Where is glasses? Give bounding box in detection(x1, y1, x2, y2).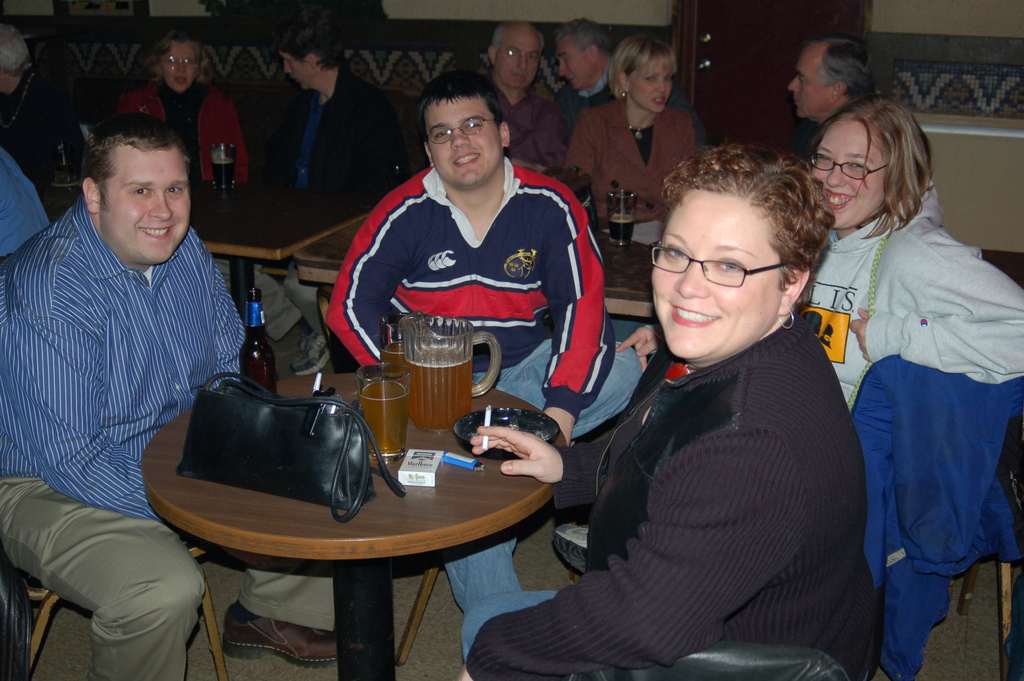
detection(428, 115, 495, 146).
